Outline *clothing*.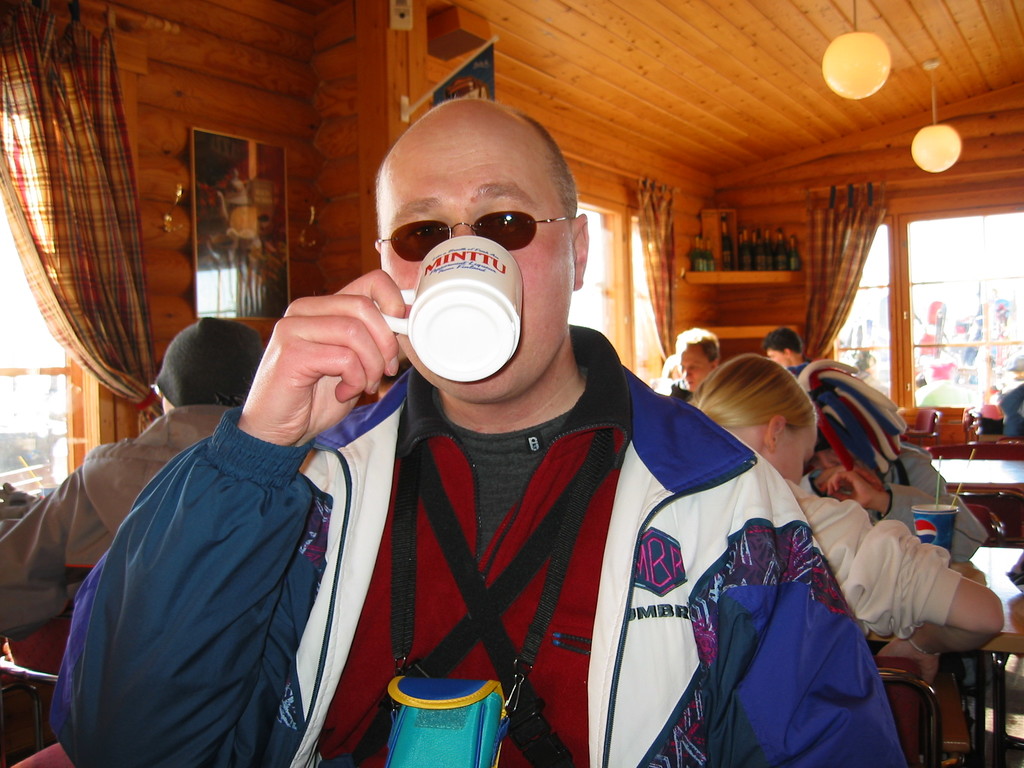
Outline: <region>0, 396, 239, 659</region>.
